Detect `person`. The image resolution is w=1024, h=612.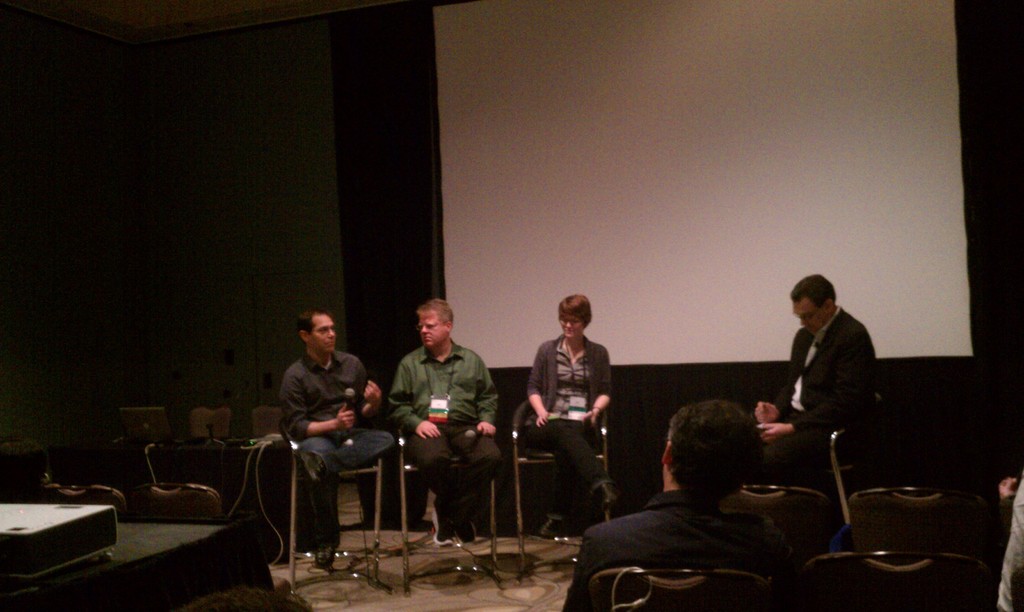
Rect(527, 294, 618, 545).
